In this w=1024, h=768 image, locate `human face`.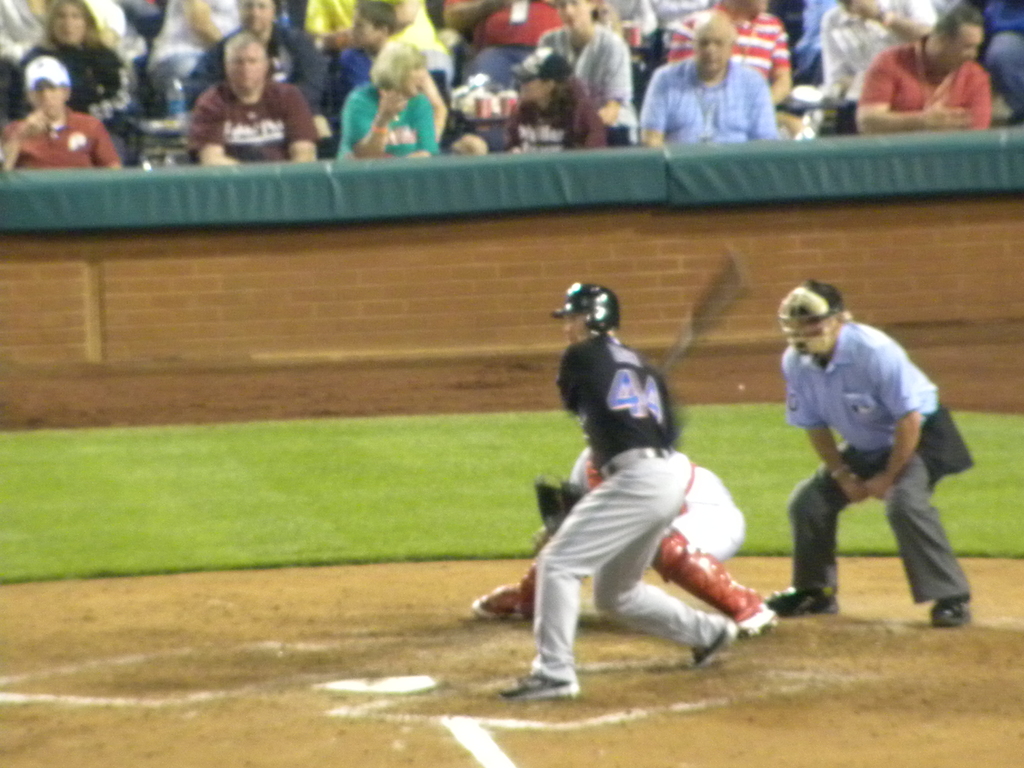
Bounding box: <box>58,6,85,40</box>.
